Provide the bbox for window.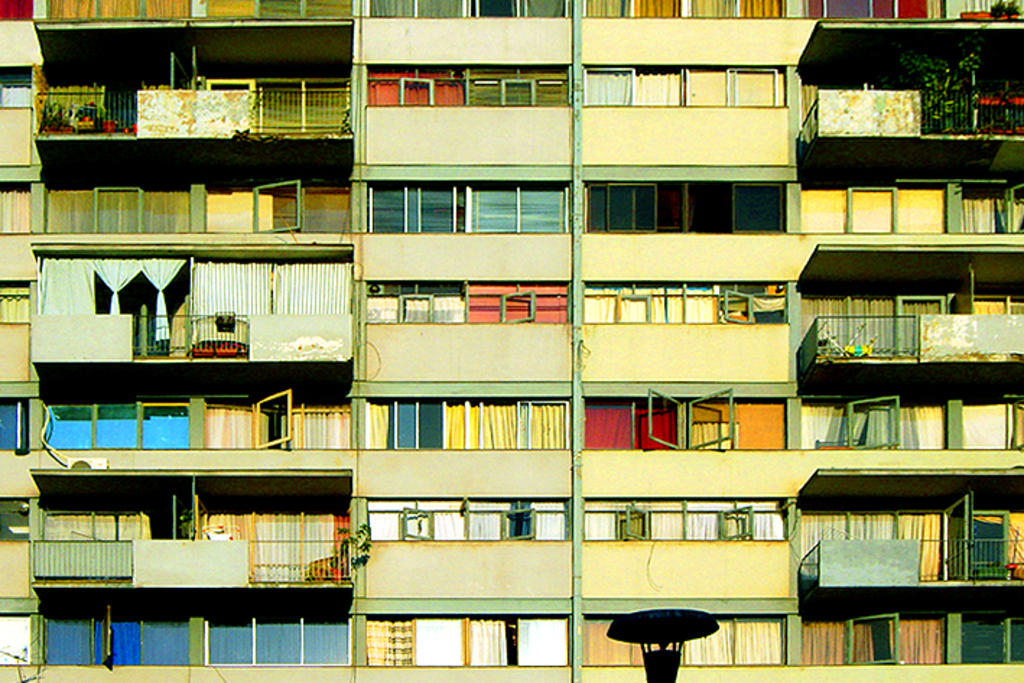
979, 66, 1023, 133.
